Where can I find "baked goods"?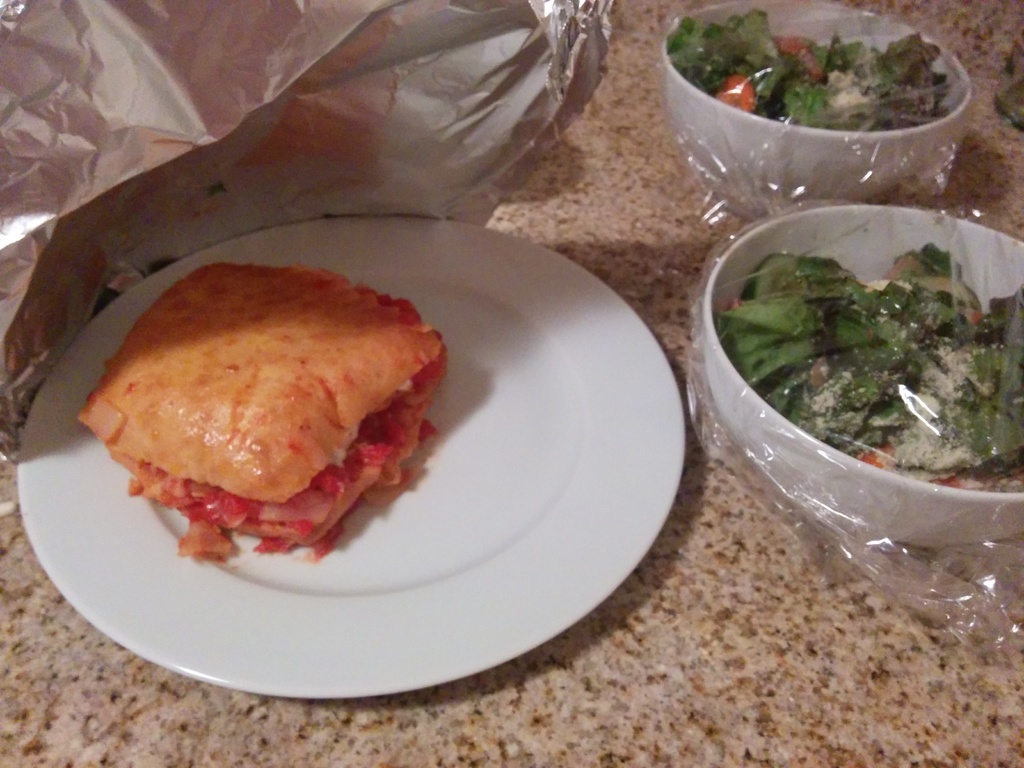
You can find it at {"left": 77, "top": 262, "right": 453, "bottom": 562}.
